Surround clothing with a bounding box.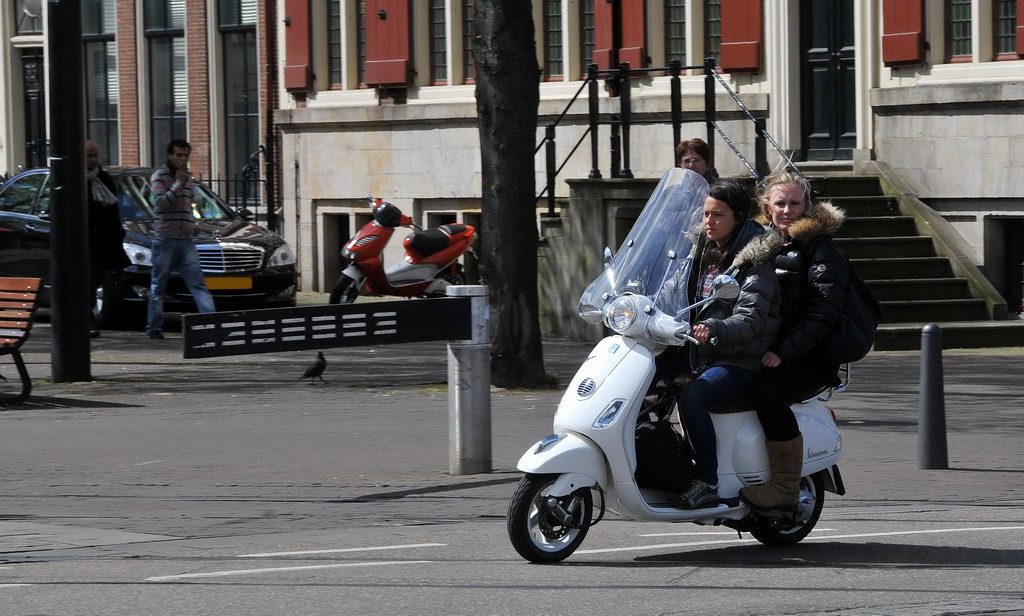
bbox=[658, 214, 789, 485].
